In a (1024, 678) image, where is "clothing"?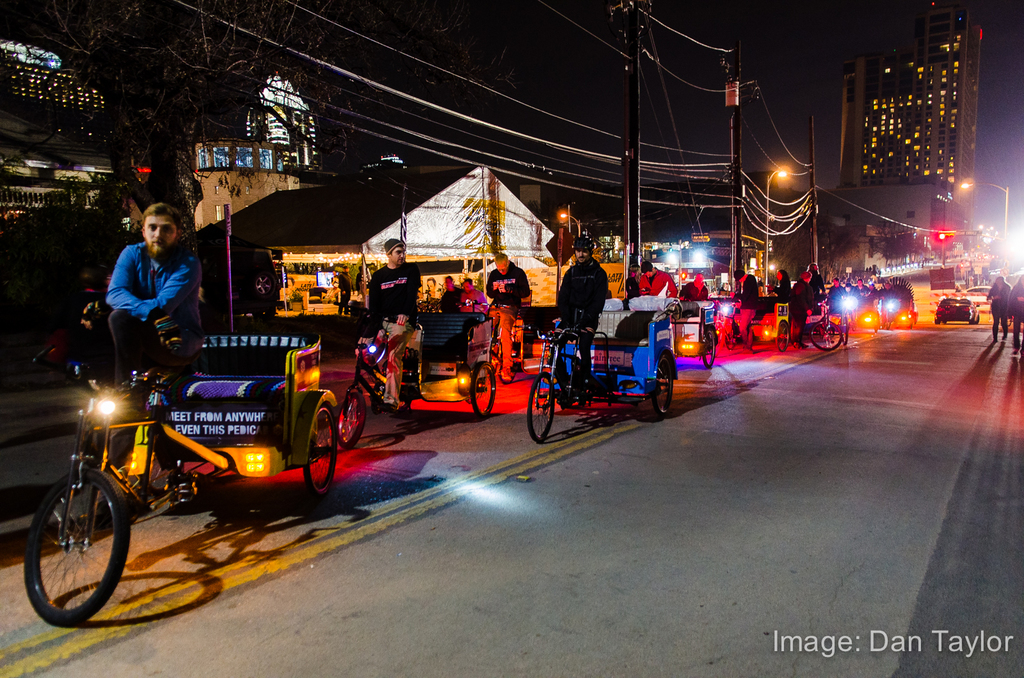
Rect(828, 287, 851, 305).
